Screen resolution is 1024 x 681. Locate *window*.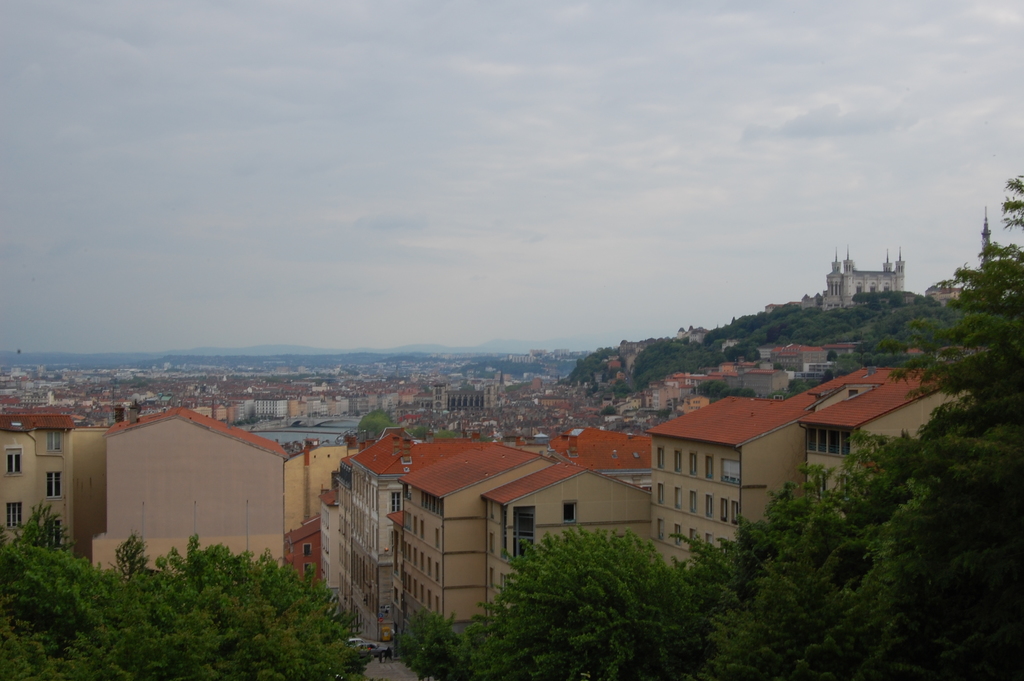
rect(708, 457, 713, 477).
